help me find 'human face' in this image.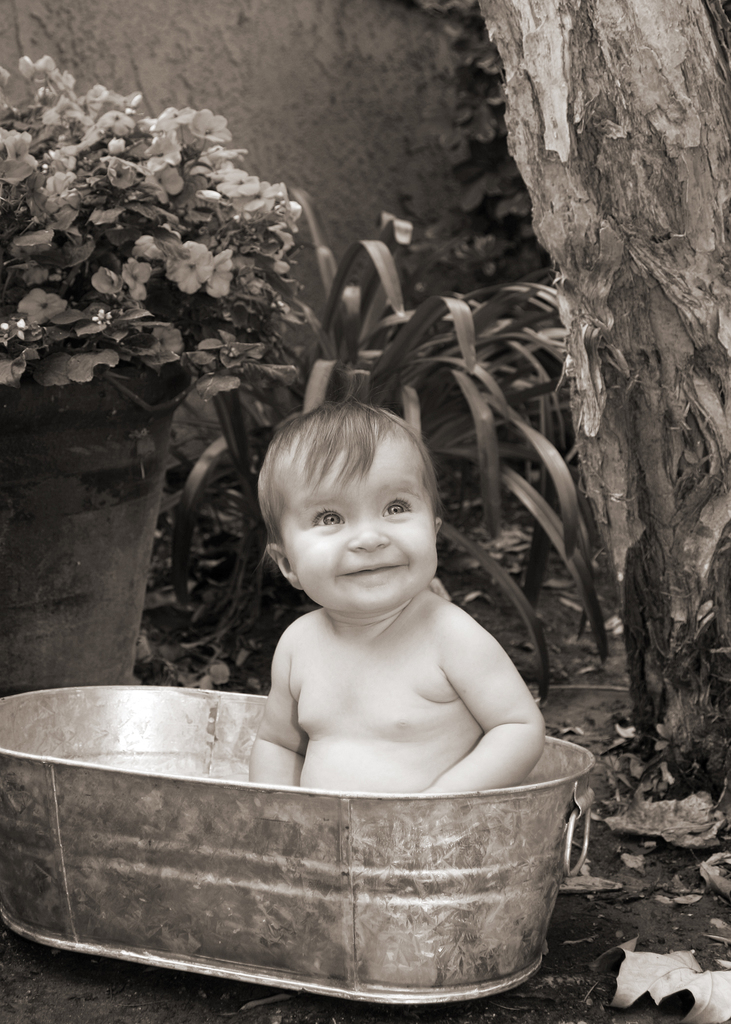
Found it: <region>275, 436, 437, 612</region>.
